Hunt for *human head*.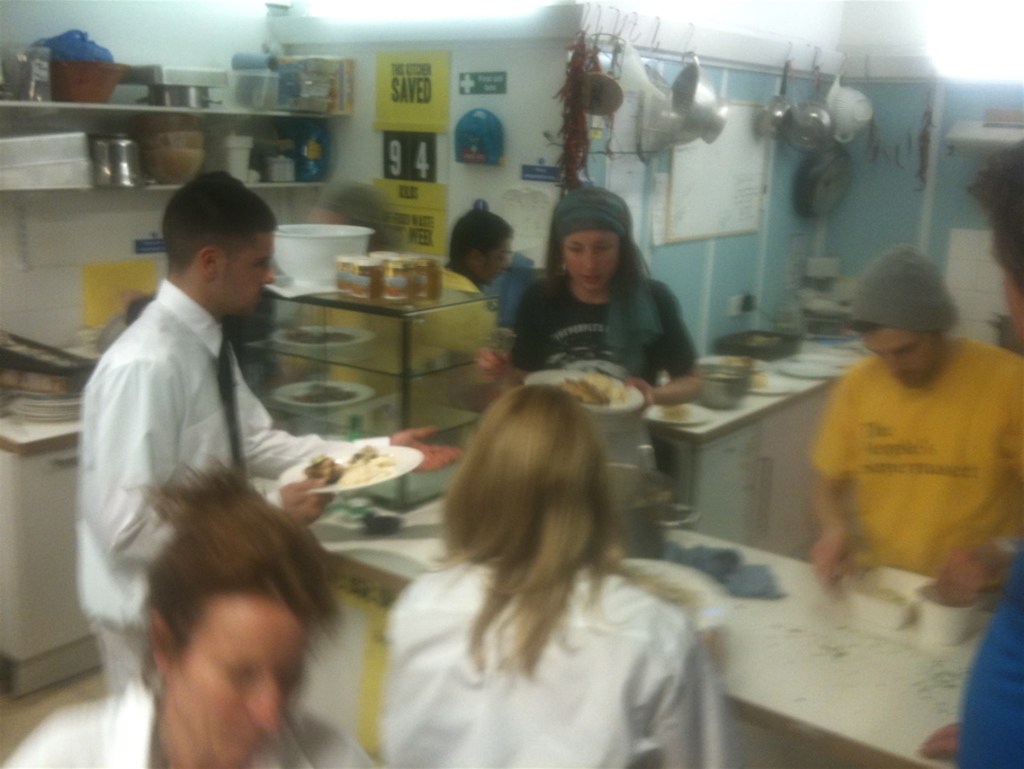
Hunted down at bbox=(159, 169, 278, 320).
